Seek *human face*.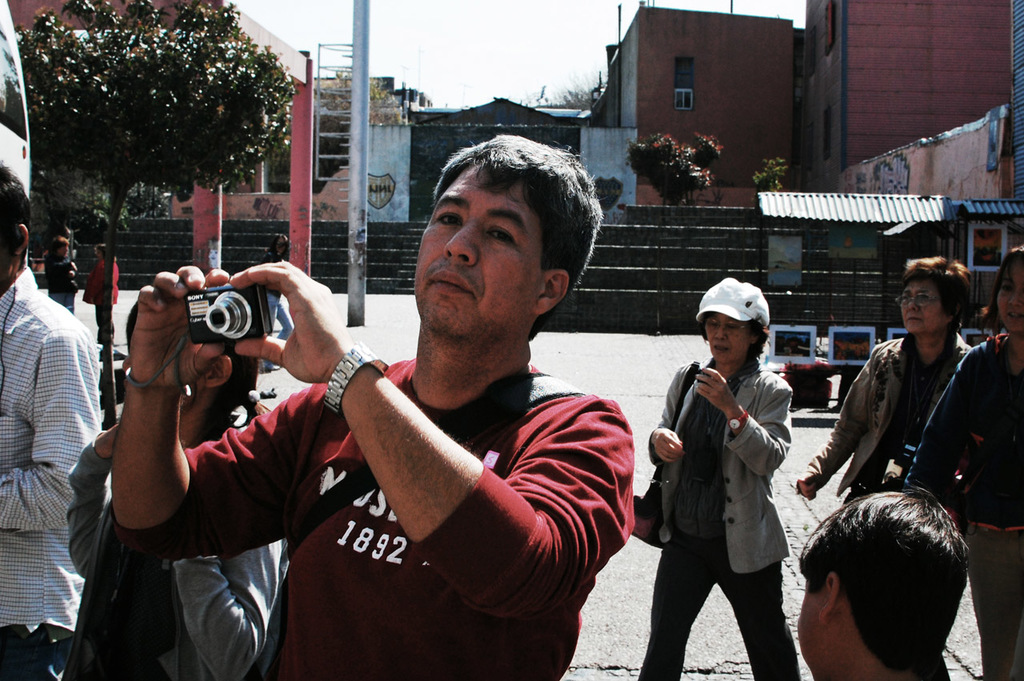
locate(903, 276, 946, 331).
